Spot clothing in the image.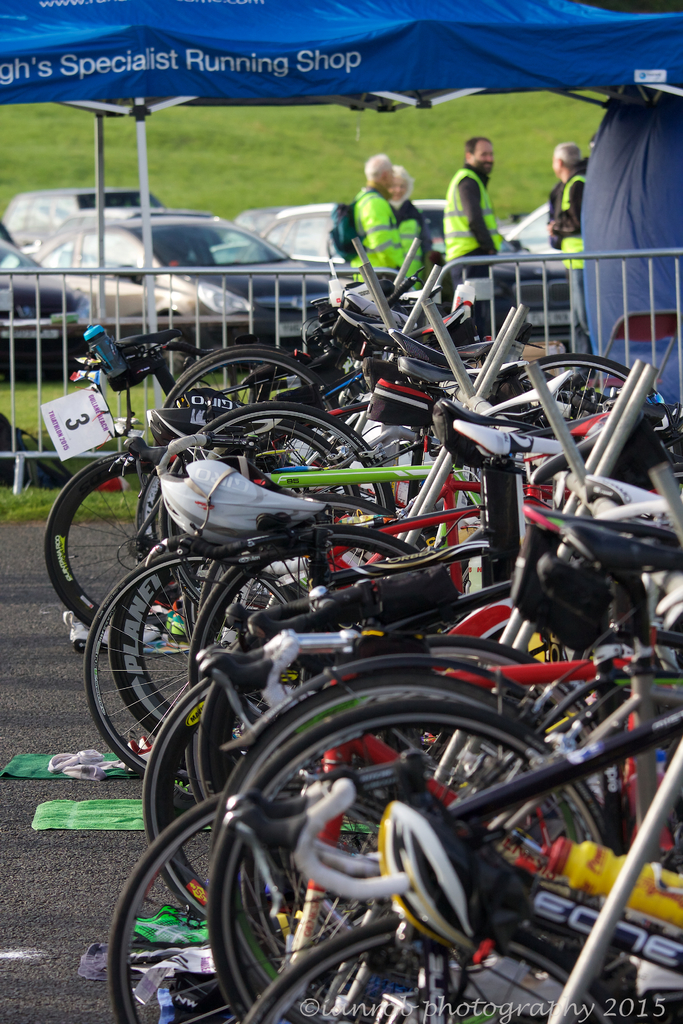
clothing found at 559 167 592 305.
